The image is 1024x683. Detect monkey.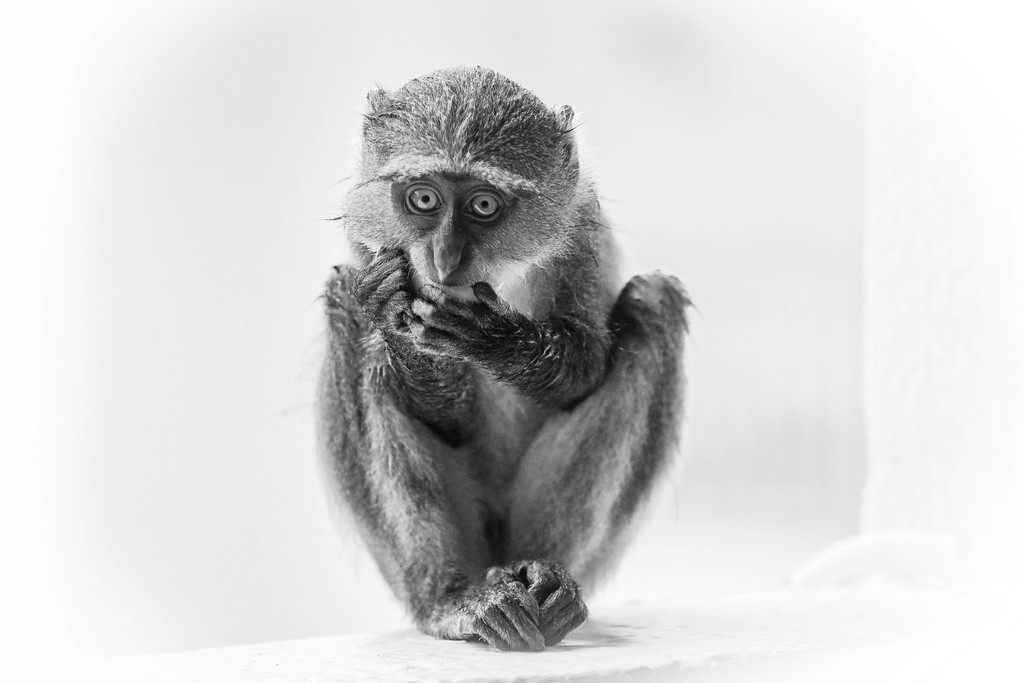
Detection: <region>312, 65, 691, 648</region>.
